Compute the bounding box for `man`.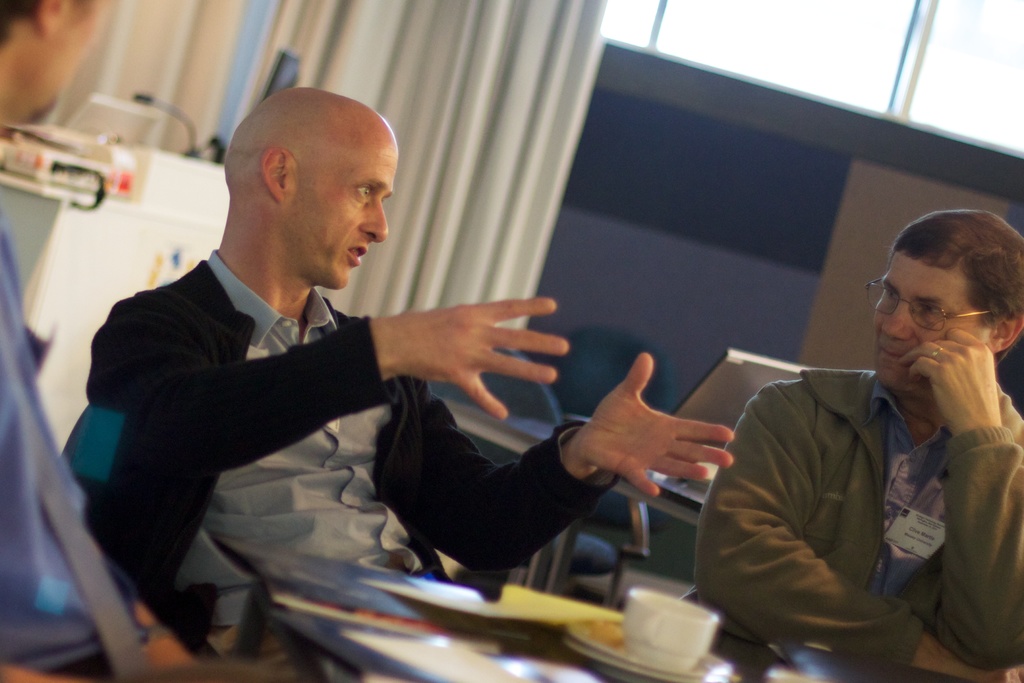
(x1=0, y1=0, x2=186, y2=677).
